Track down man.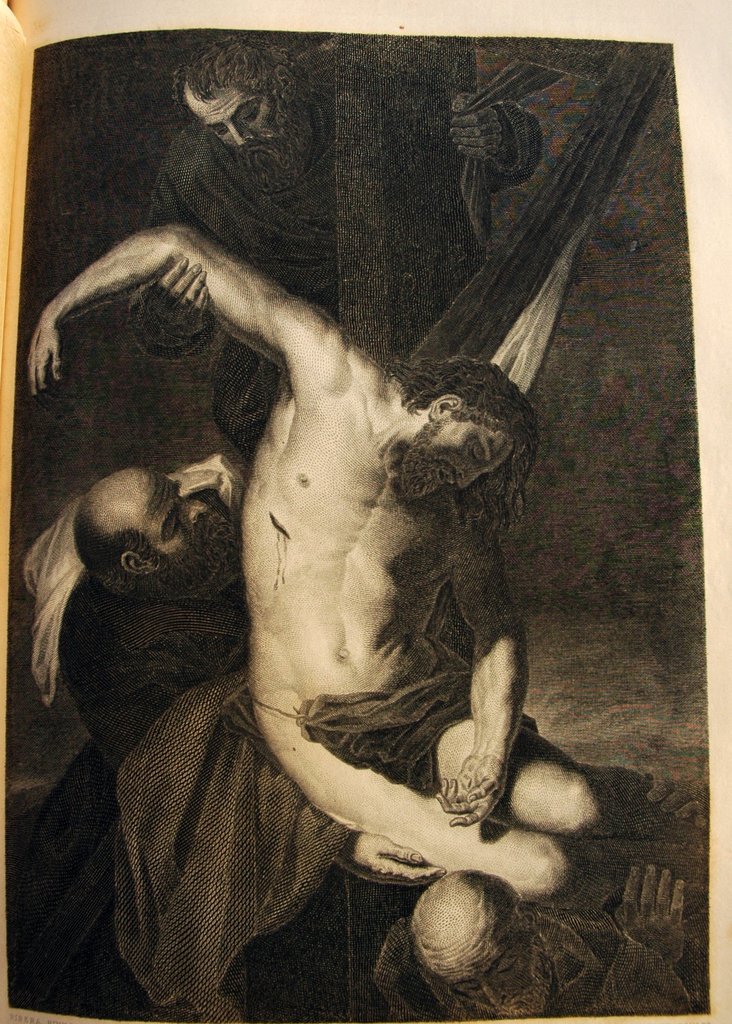
Tracked to bbox=(127, 29, 542, 469).
